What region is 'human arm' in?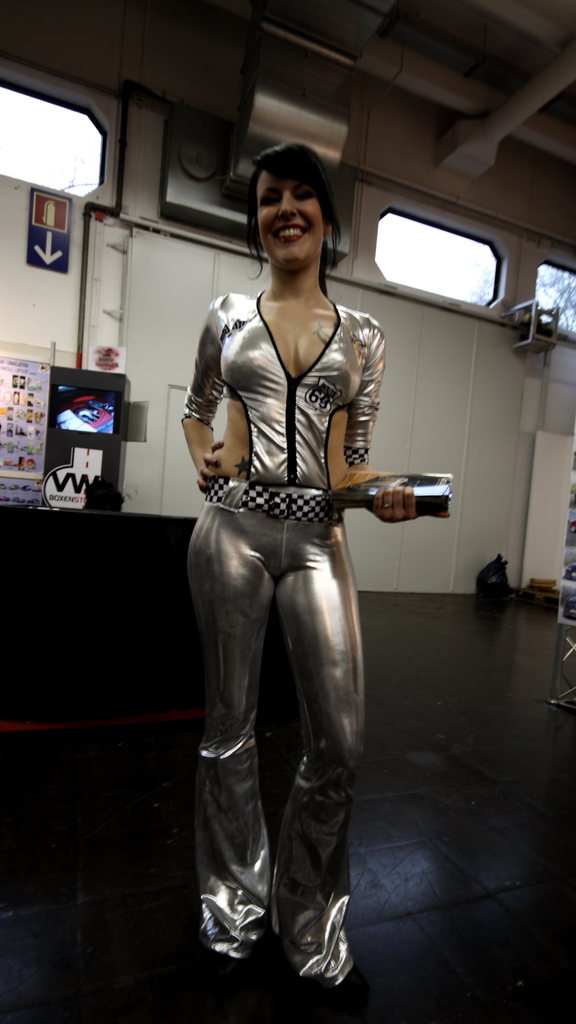
pyautogui.locateOnScreen(347, 309, 428, 529).
